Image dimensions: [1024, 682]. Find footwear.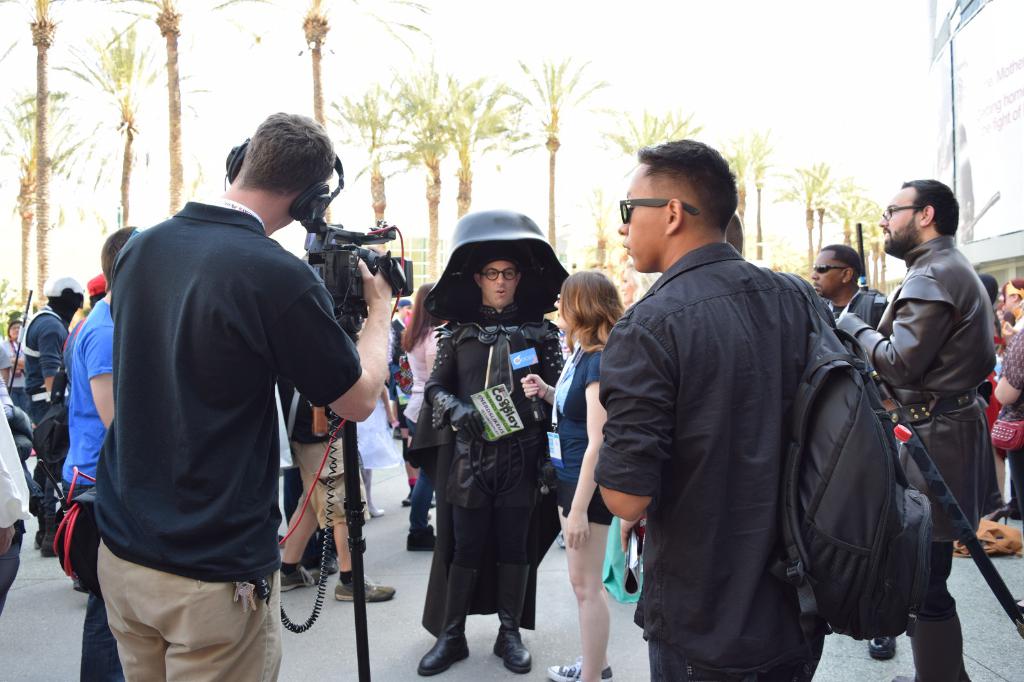
box(275, 564, 332, 590).
